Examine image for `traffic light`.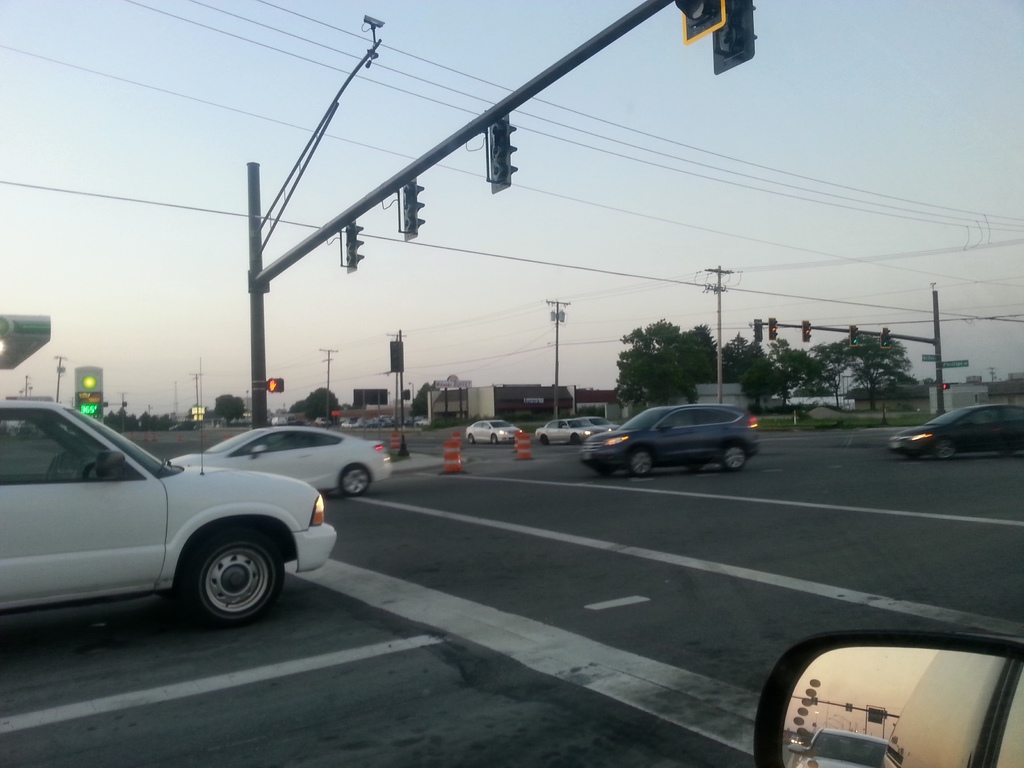
Examination result: bbox(768, 319, 778, 340).
